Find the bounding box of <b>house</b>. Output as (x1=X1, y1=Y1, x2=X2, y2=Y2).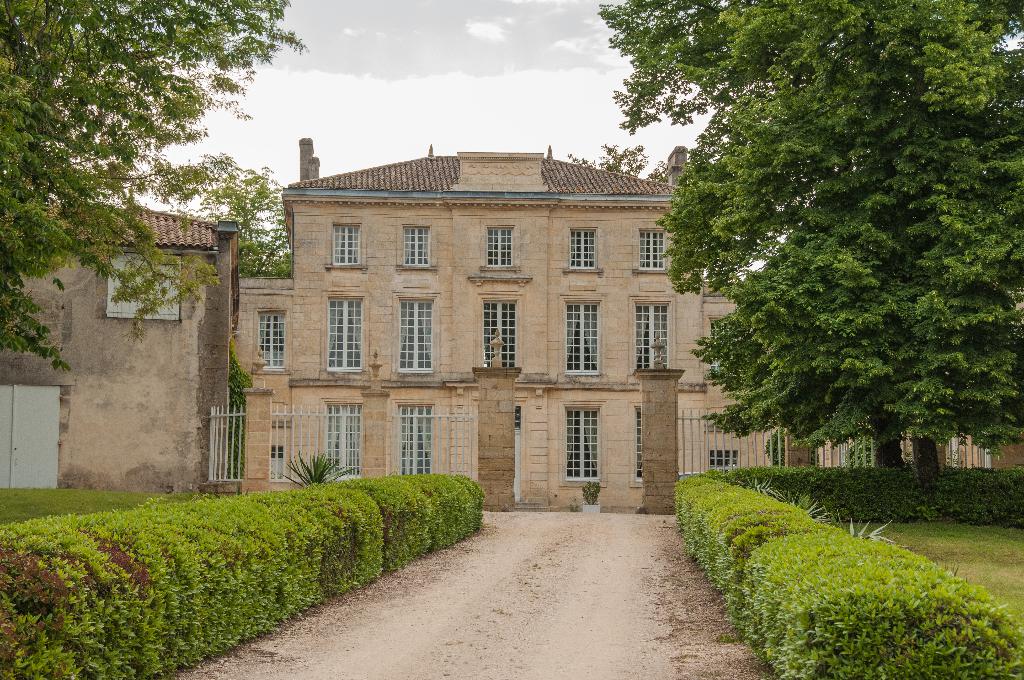
(x1=19, y1=150, x2=273, y2=511).
